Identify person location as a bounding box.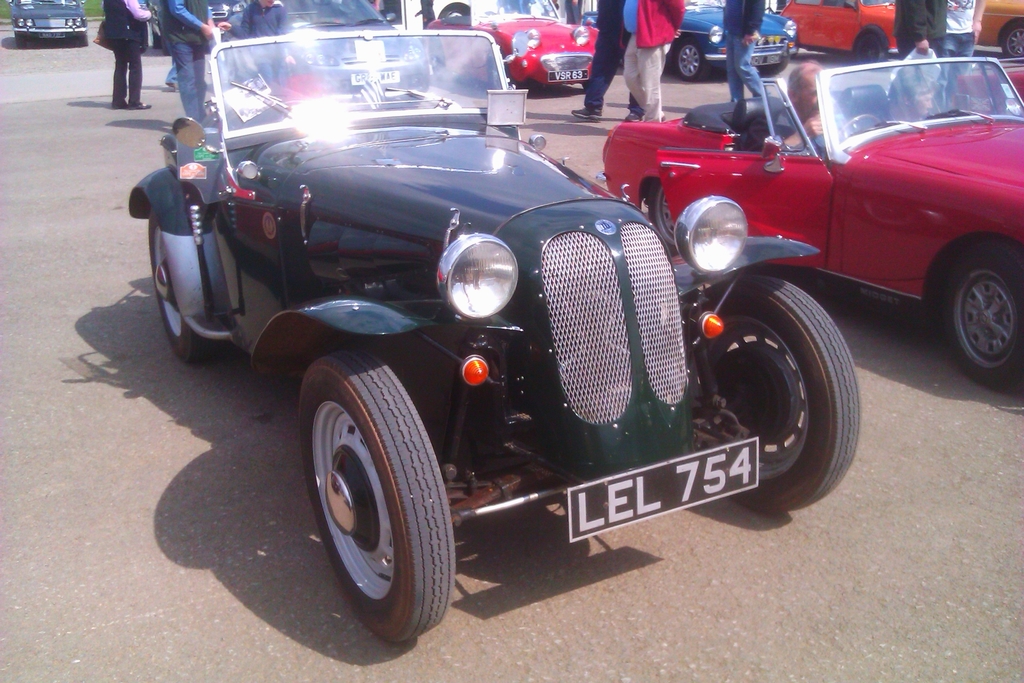
{"x1": 234, "y1": 0, "x2": 282, "y2": 90}.
